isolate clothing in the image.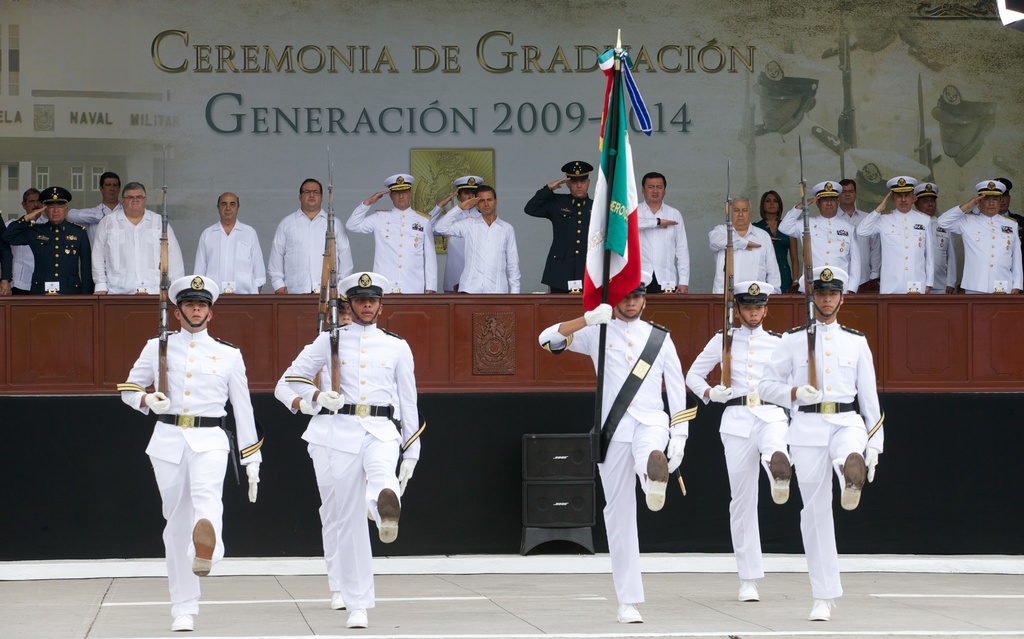
Isolated region: crop(630, 196, 685, 290).
